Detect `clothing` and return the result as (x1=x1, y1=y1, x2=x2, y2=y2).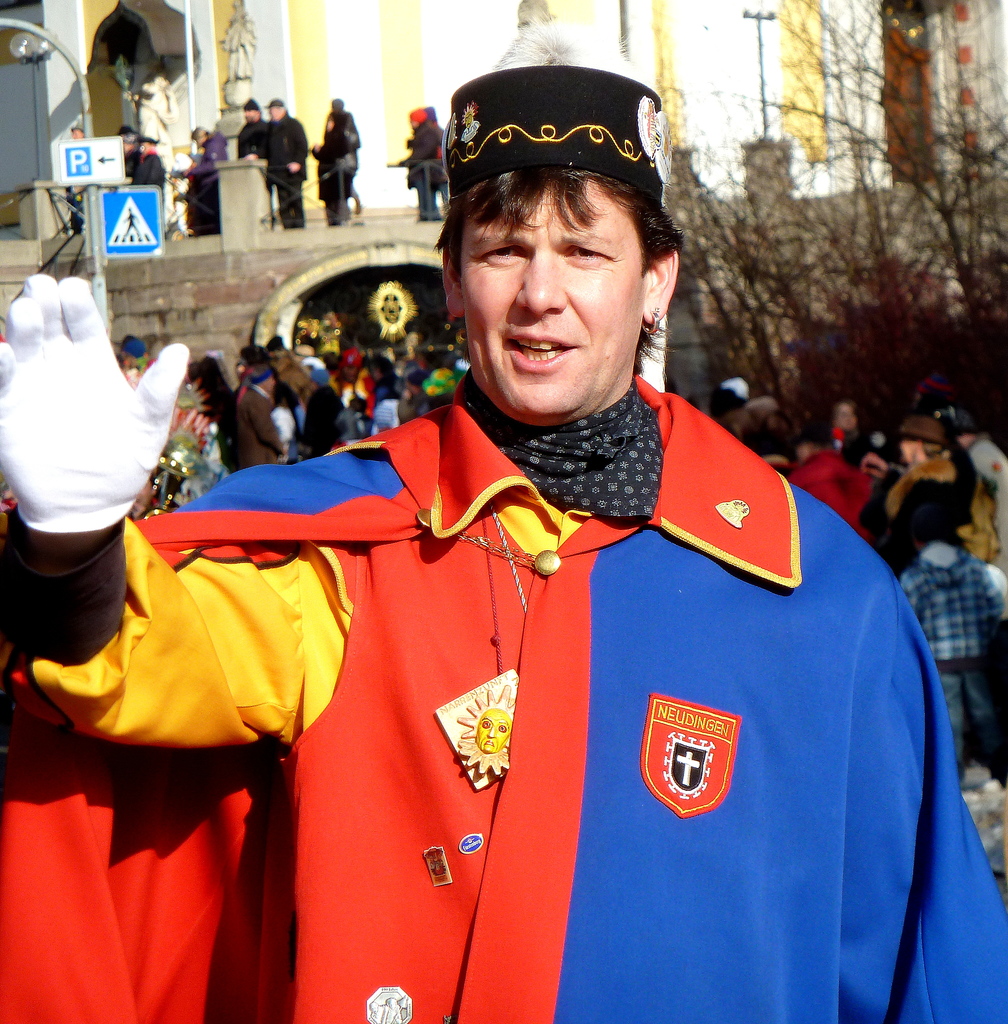
(x1=254, y1=122, x2=305, y2=218).
